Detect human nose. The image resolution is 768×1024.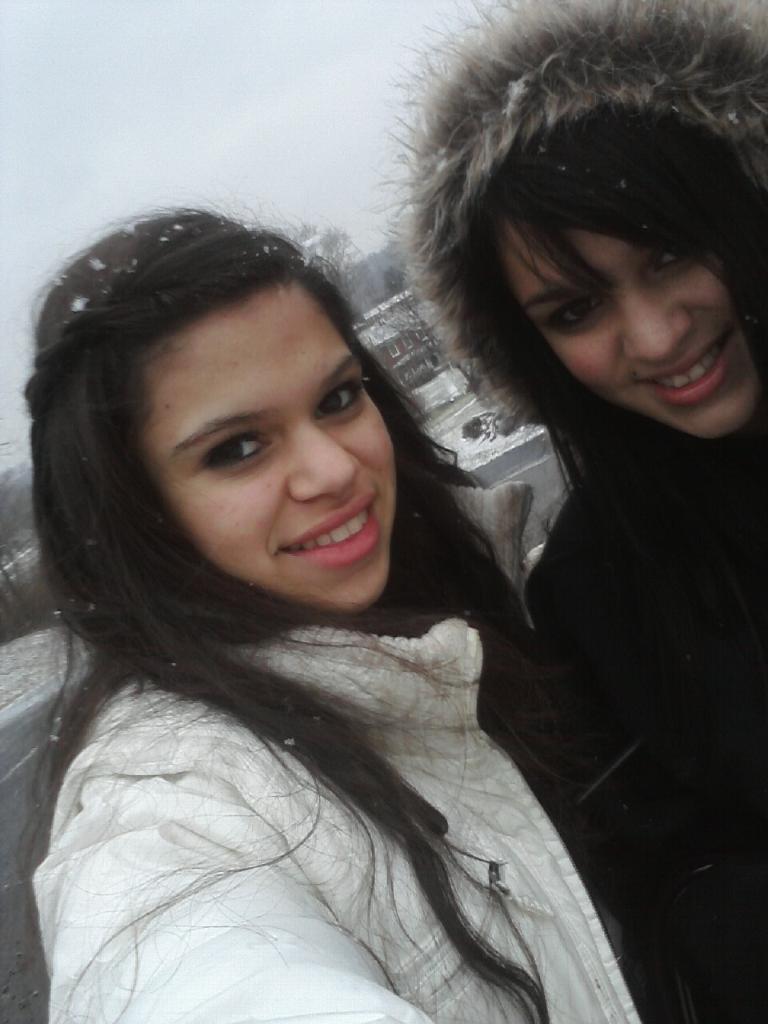
bbox=(292, 416, 361, 504).
